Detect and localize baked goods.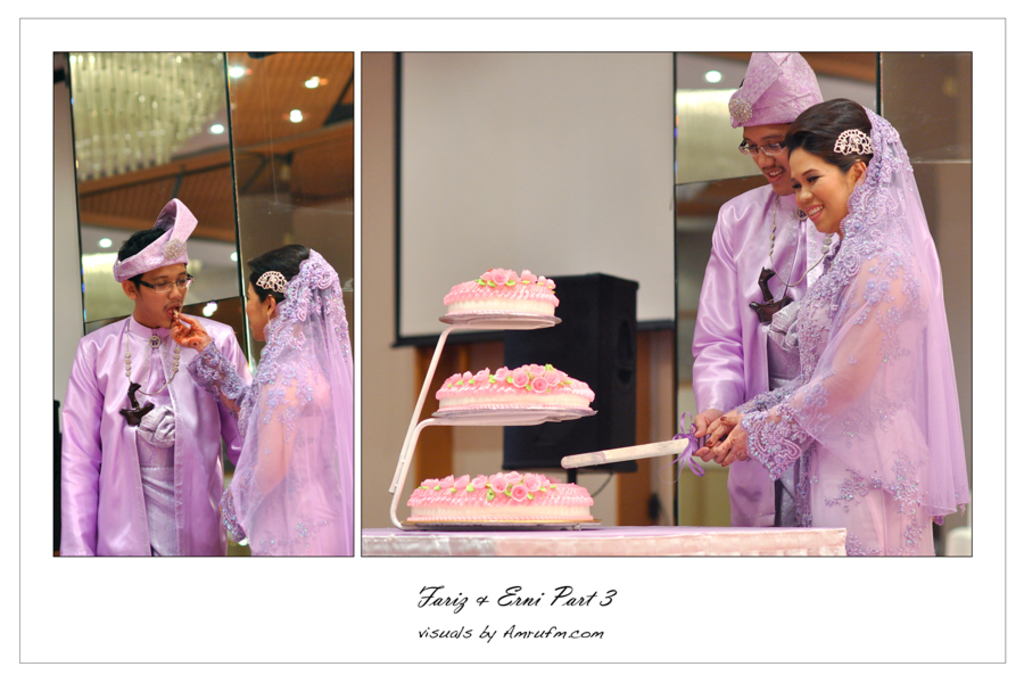
Localized at (431,362,592,412).
